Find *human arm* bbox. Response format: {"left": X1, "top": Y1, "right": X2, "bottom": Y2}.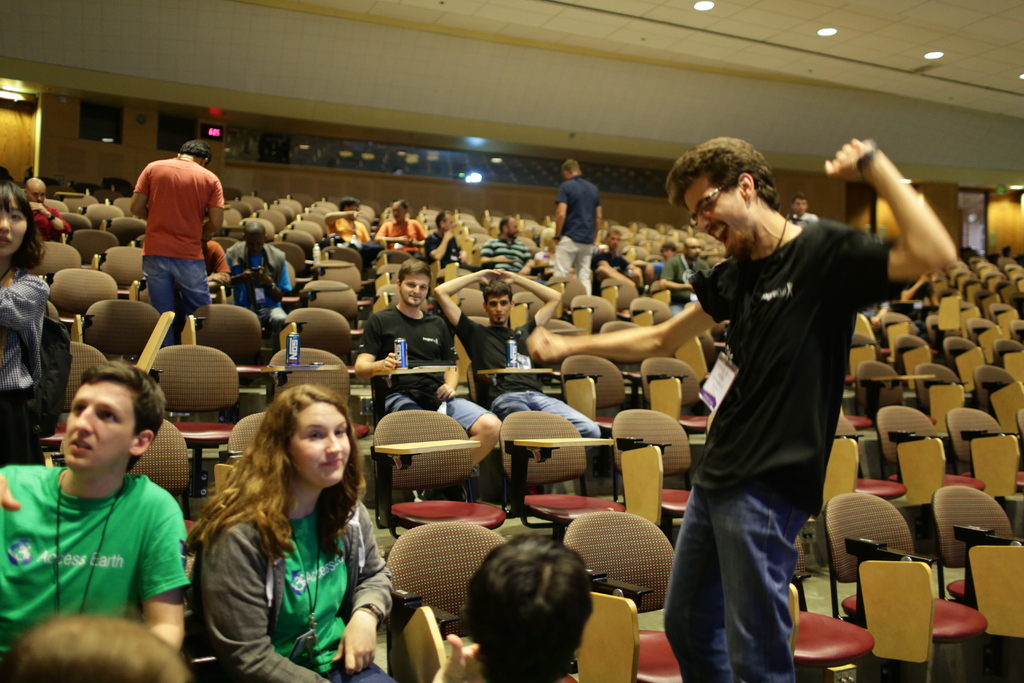
{"left": 253, "top": 256, "right": 296, "bottom": 304}.
